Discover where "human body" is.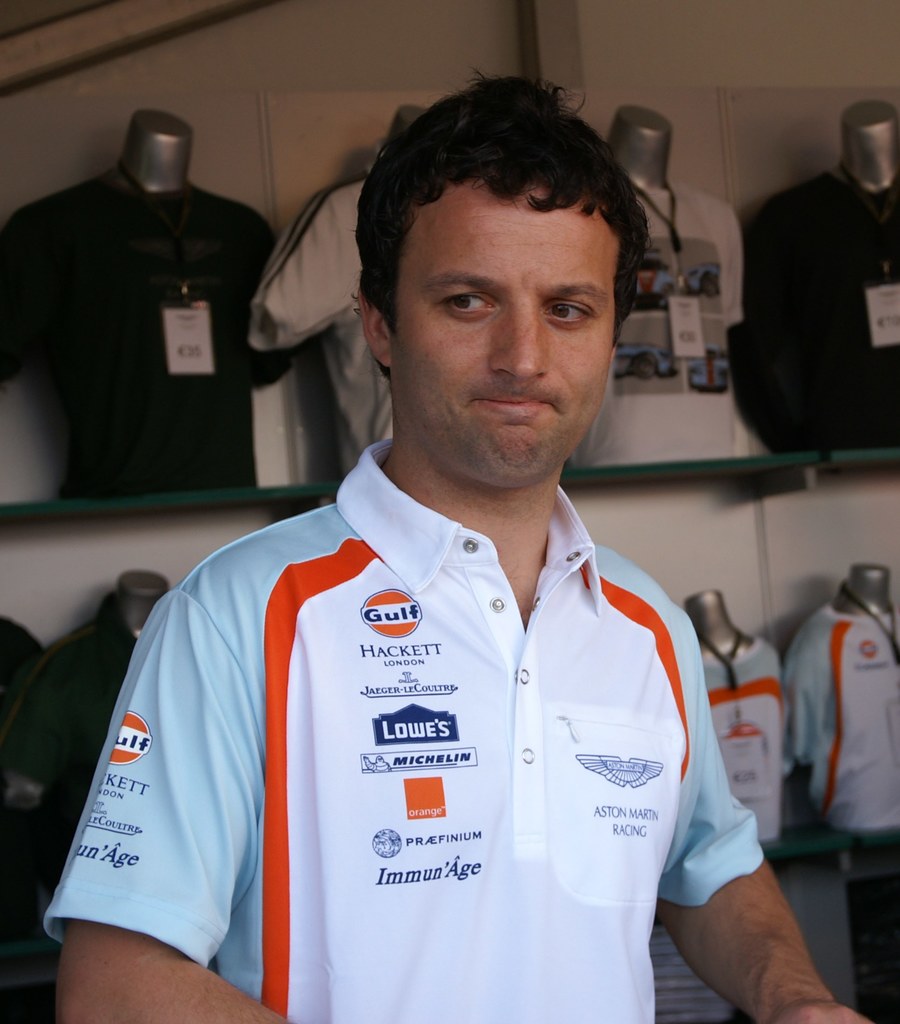
Discovered at [42,75,880,1023].
